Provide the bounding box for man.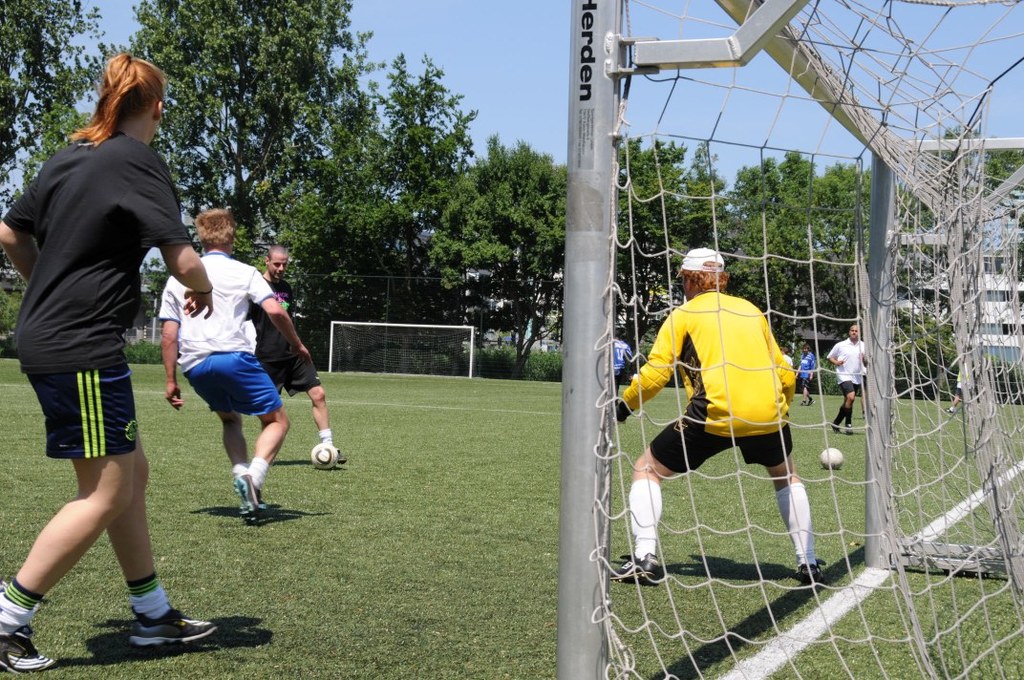
region(618, 244, 828, 588).
